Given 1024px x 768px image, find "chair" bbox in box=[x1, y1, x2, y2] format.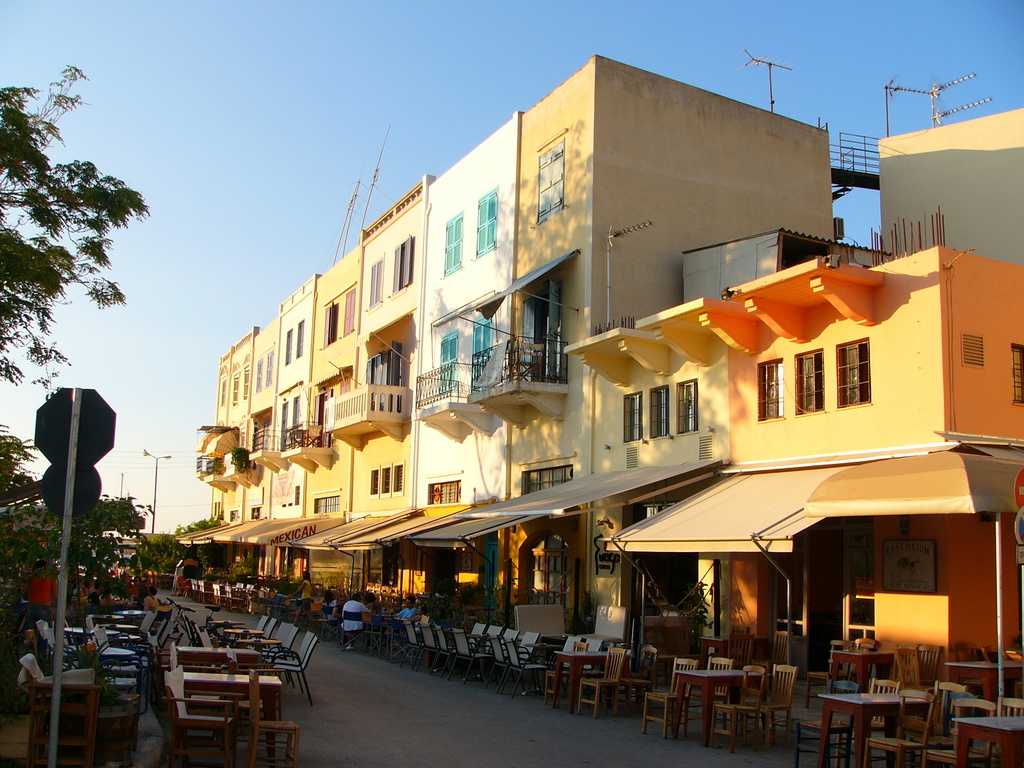
box=[15, 659, 103, 764].
